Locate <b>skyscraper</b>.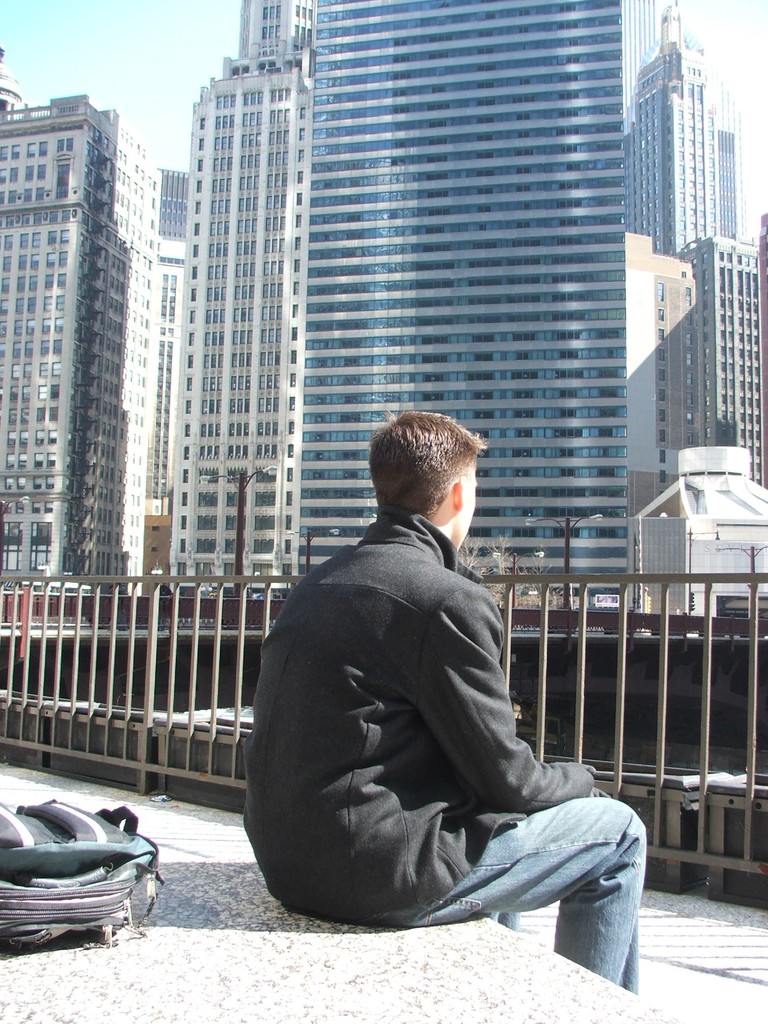
Bounding box: 618:1:753:269.
